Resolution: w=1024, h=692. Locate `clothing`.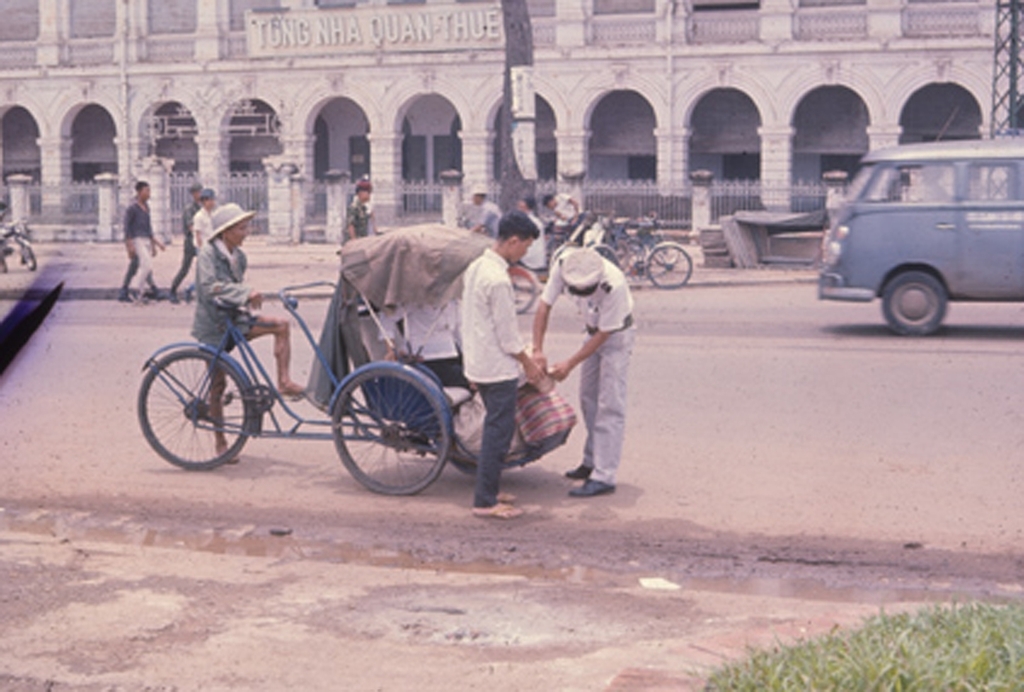
(187,233,265,353).
